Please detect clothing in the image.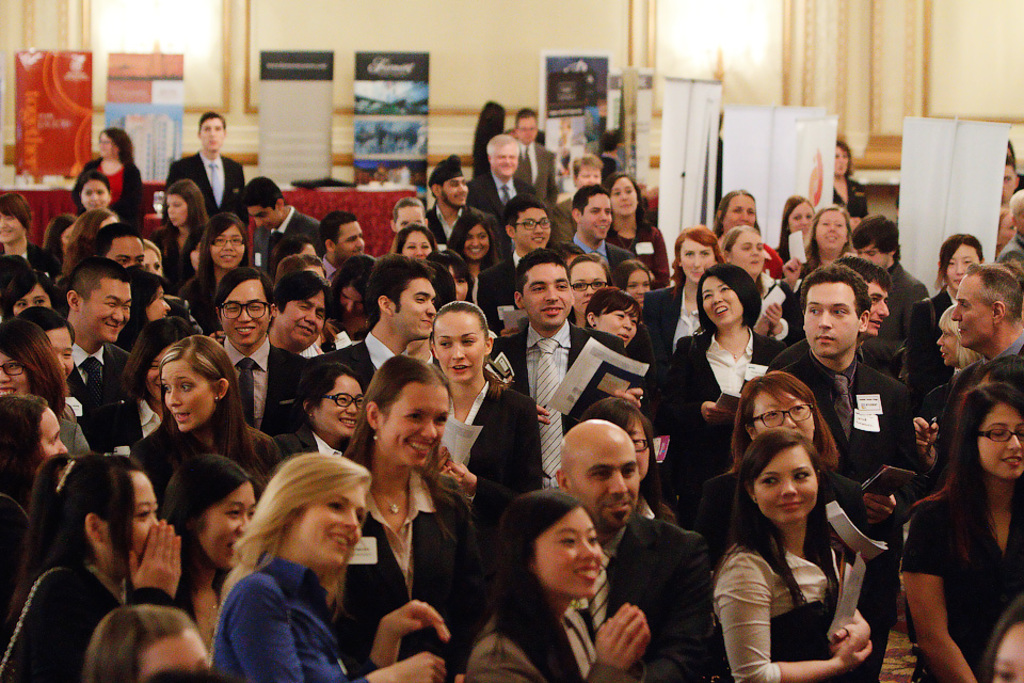
Rect(475, 171, 533, 208).
